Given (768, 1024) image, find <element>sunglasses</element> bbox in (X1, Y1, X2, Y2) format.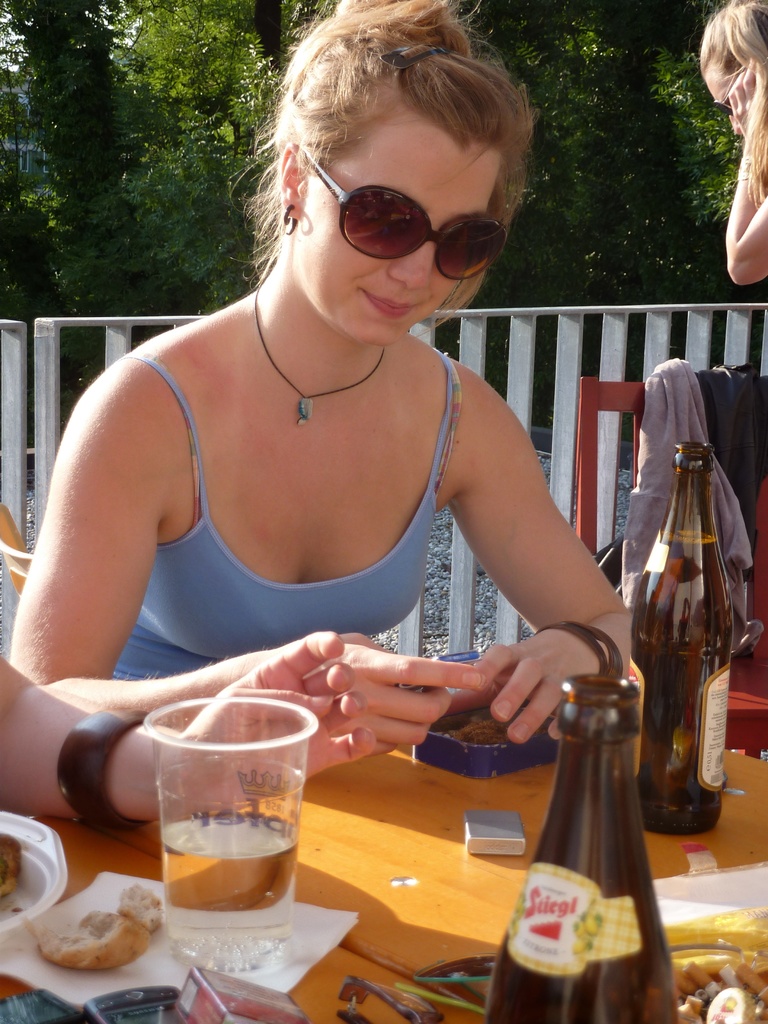
(297, 132, 515, 302).
